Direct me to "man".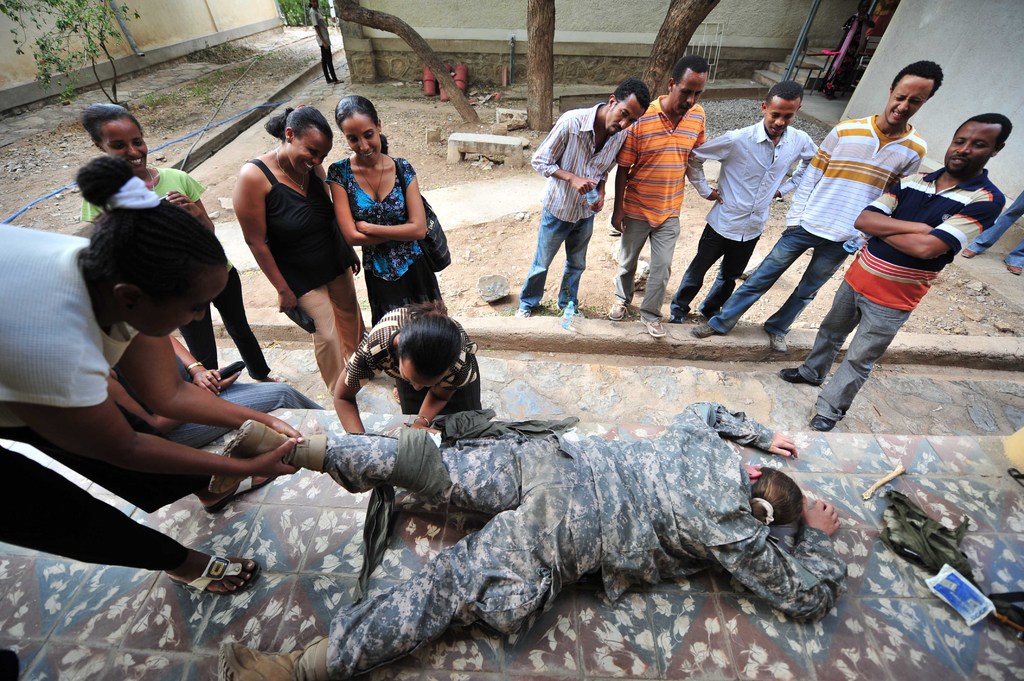
Direction: [left=689, top=56, right=943, bottom=352].
